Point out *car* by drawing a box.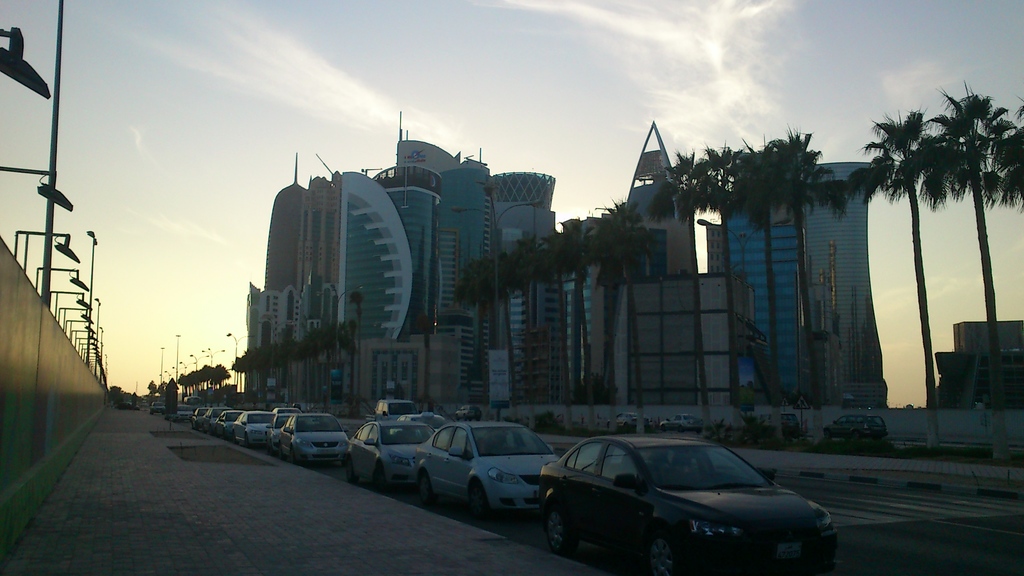
locate(543, 435, 838, 575).
